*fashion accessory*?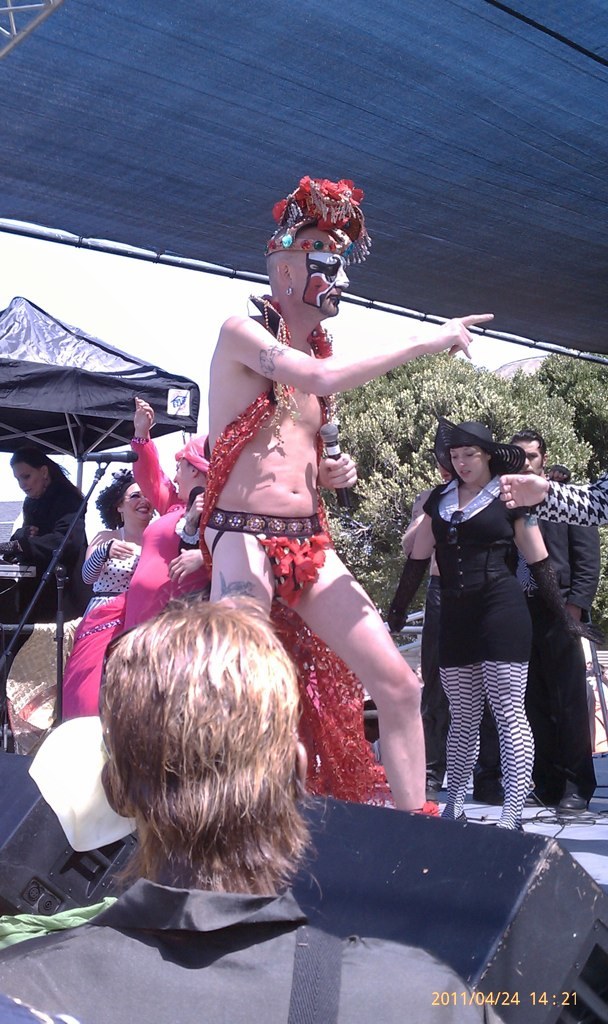
bbox=[117, 508, 128, 521]
